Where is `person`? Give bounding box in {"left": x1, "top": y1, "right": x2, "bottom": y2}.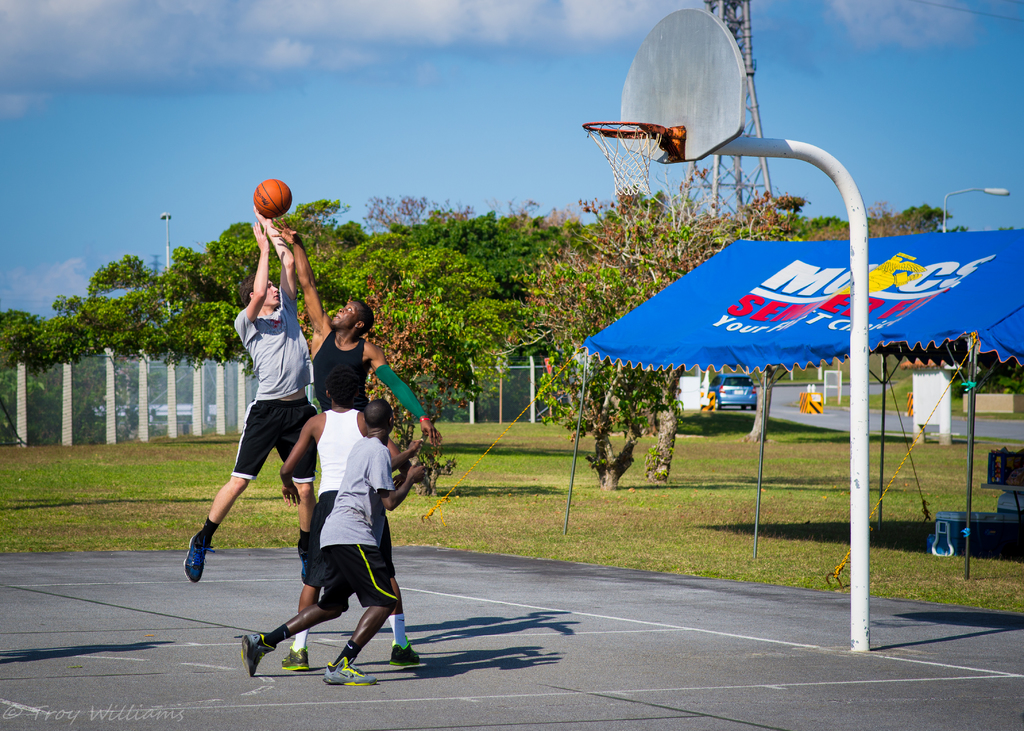
{"left": 175, "top": 195, "right": 316, "bottom": 588}.
